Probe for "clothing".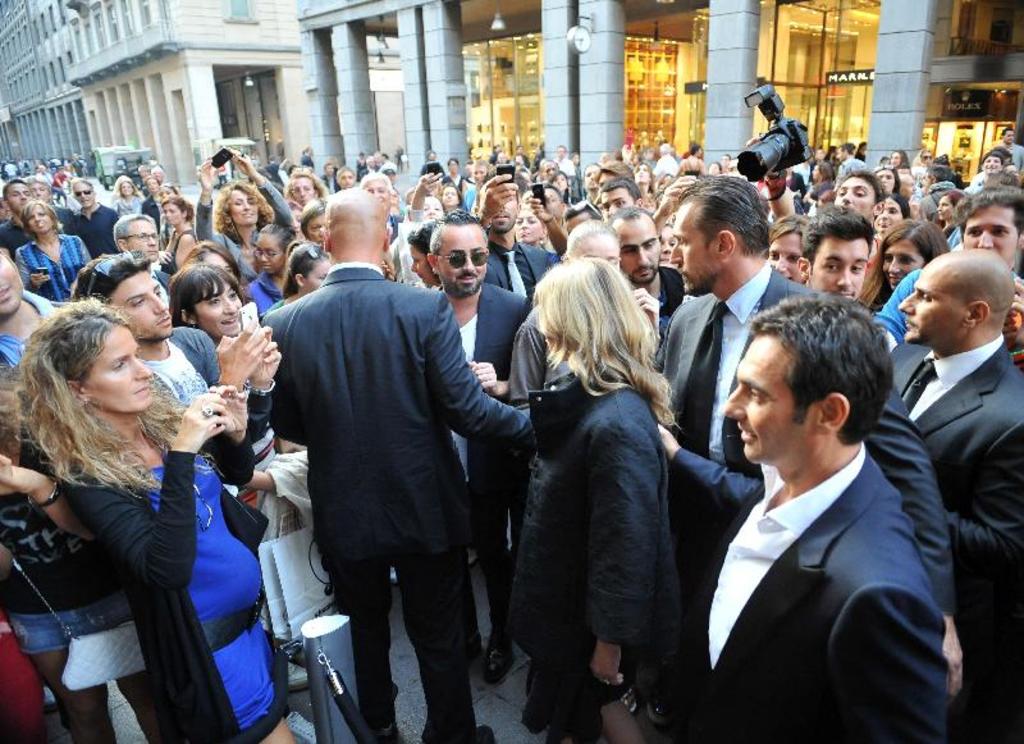
Probe result: bbox(938, 225, 960, 246).
